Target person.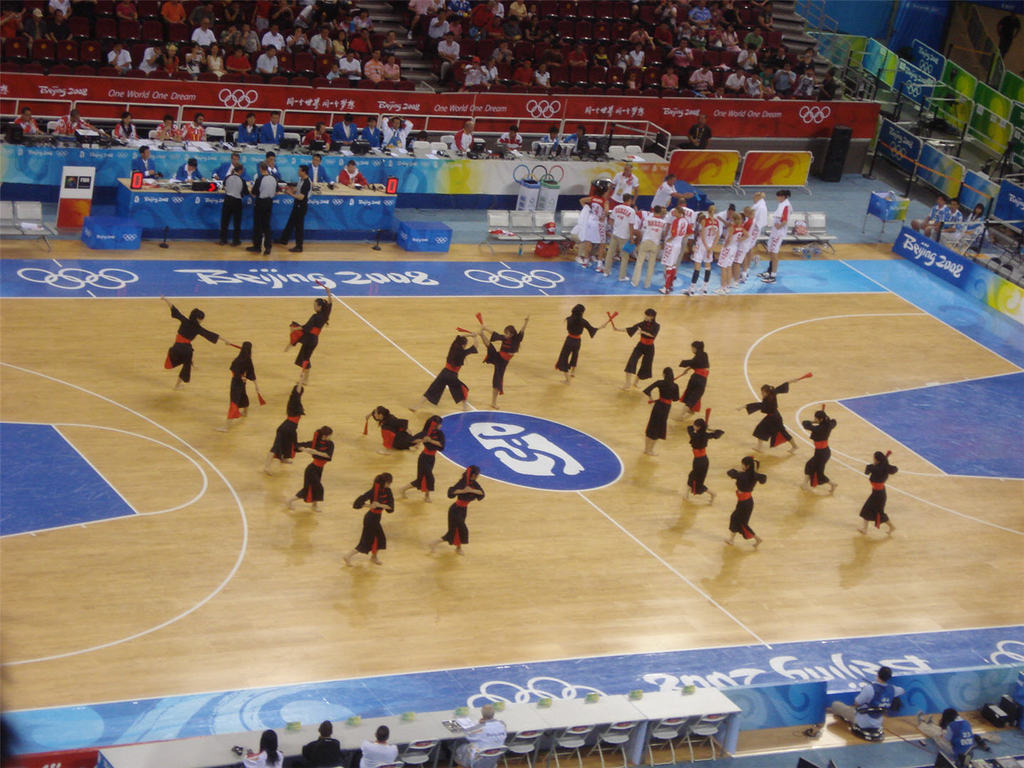
Target region: 267/368/302/468.
